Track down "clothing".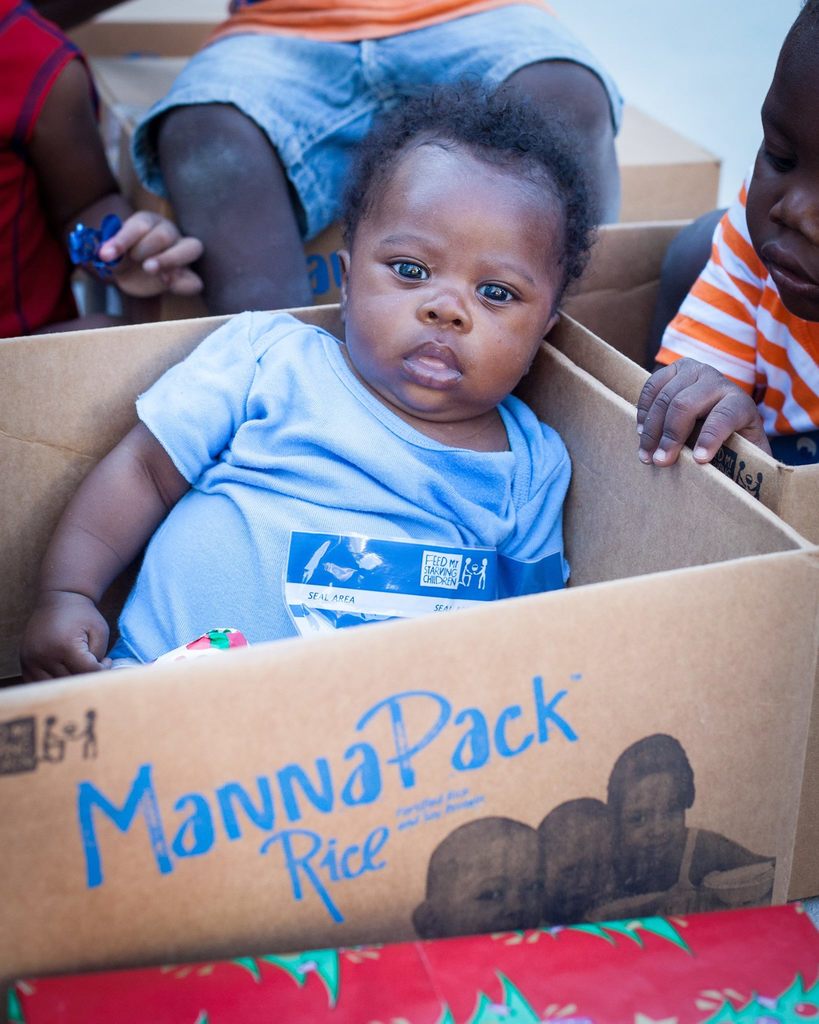
Tracked to 108, 307, 569, 666.
